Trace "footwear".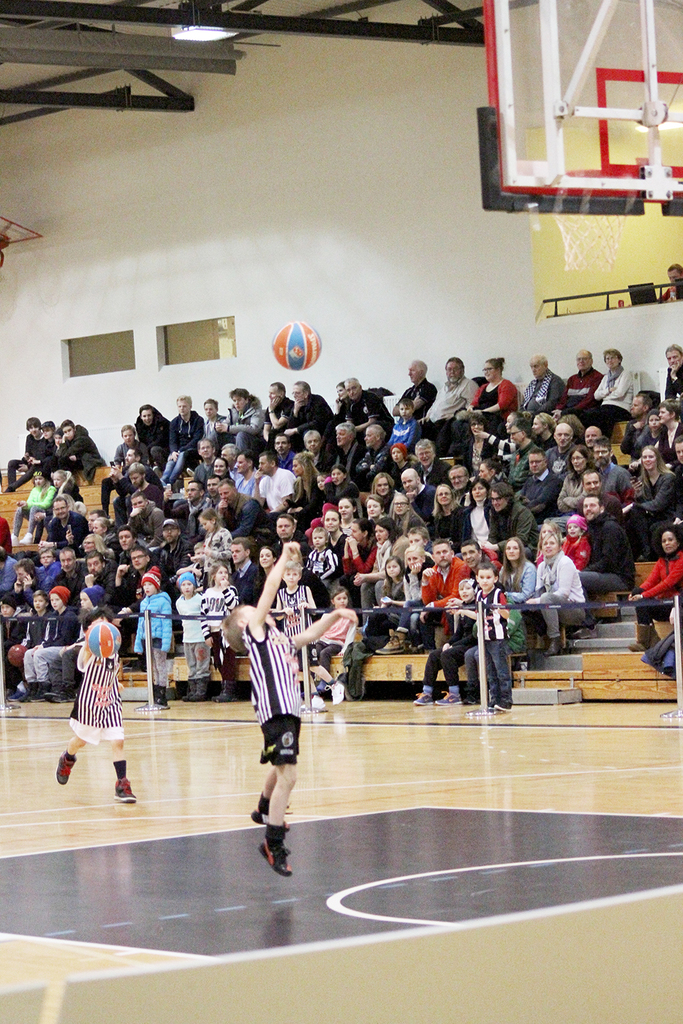
Traced to [324,680,348,705].
